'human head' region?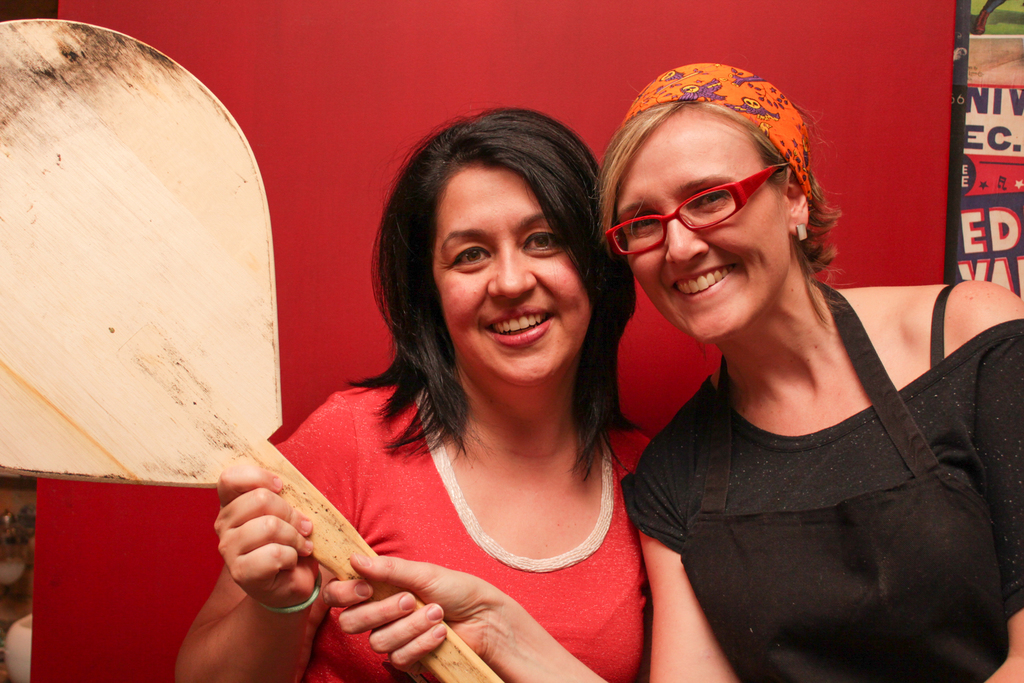
[601,64,811,342]
